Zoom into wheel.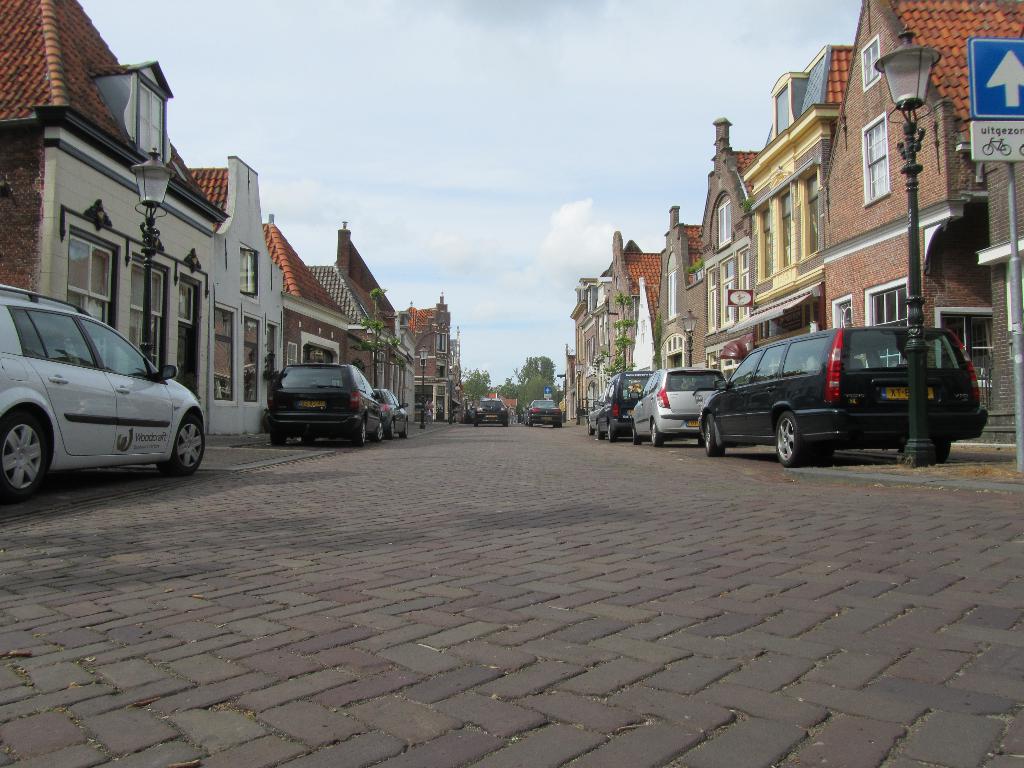
Zoom target: box(934, 439, 952, 464).
